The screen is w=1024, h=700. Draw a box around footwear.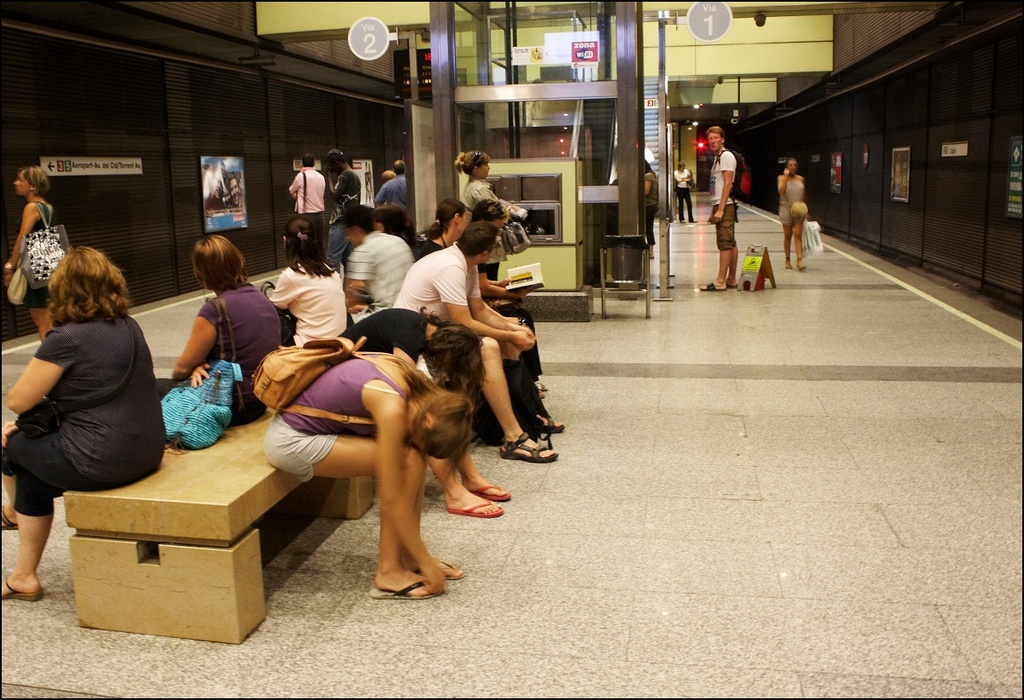
x1=498, y1=432, x2=558, y2=459.
